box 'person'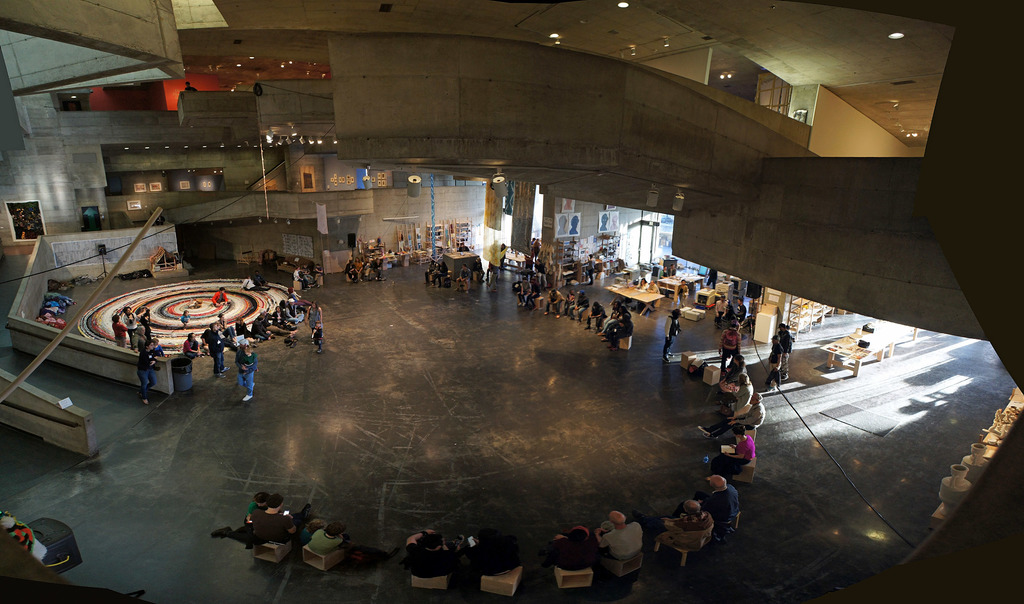
BBox(588, 253, 596, 282)
